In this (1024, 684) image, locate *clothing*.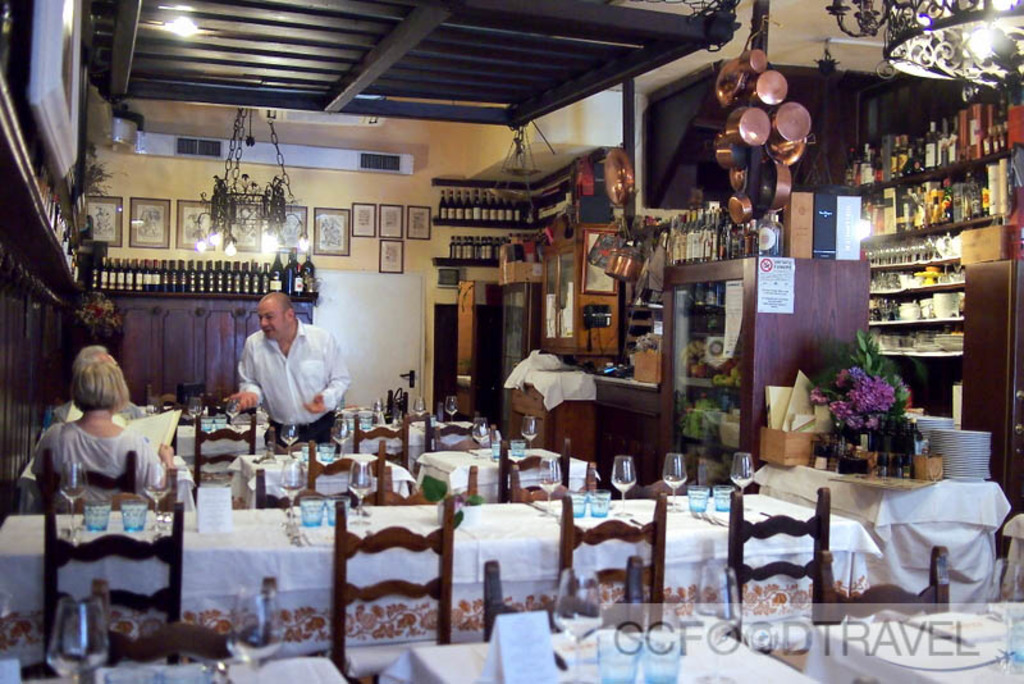
Bounding box: left=220, top=305, right=346, bottom=452.
